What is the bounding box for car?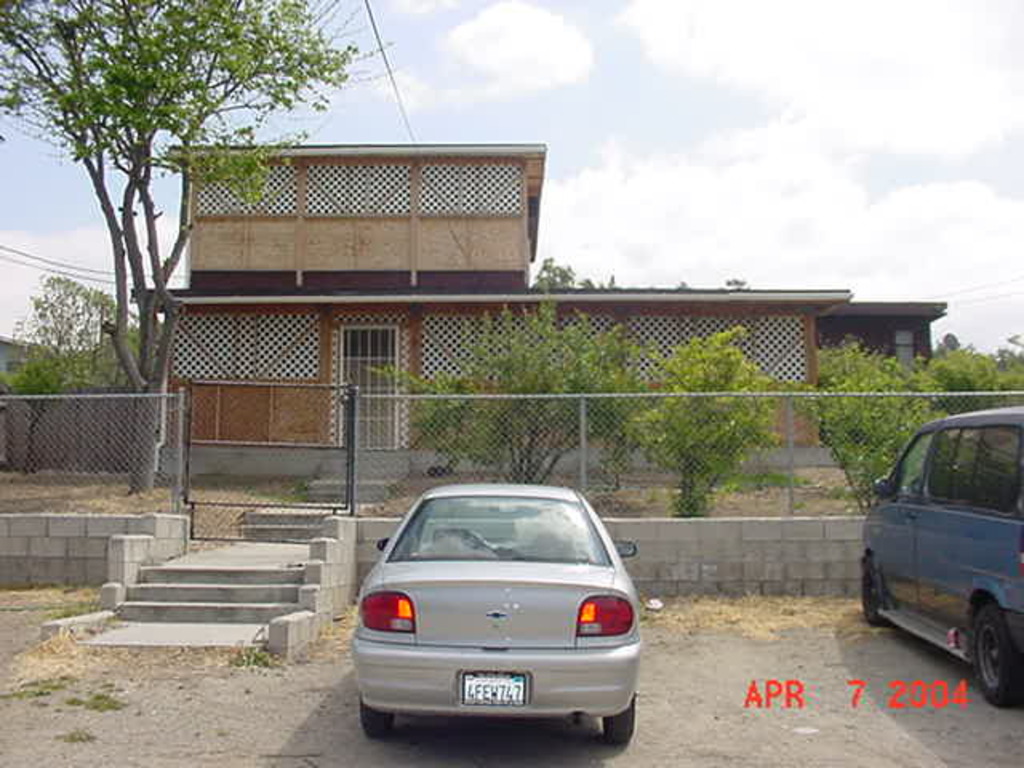
x1=853 y1=410 x2=1022 y2=710.
